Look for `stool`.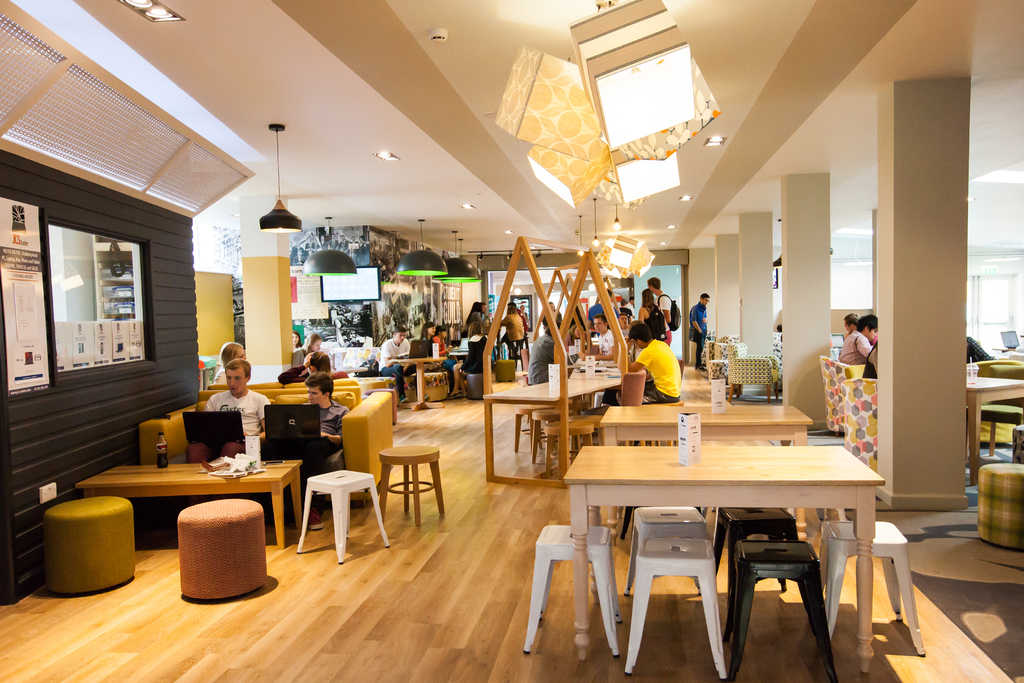
Found: BBox(379, 443, 446, 522).
